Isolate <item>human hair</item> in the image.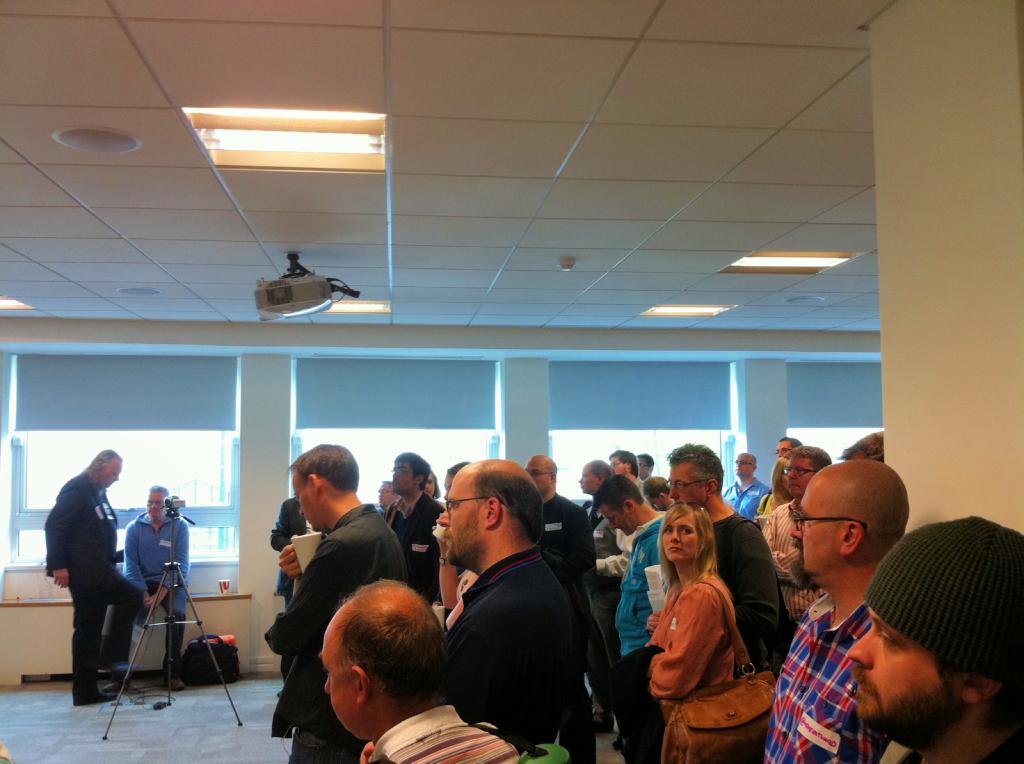
Isolated region: box(444, 459, 466, 479).
